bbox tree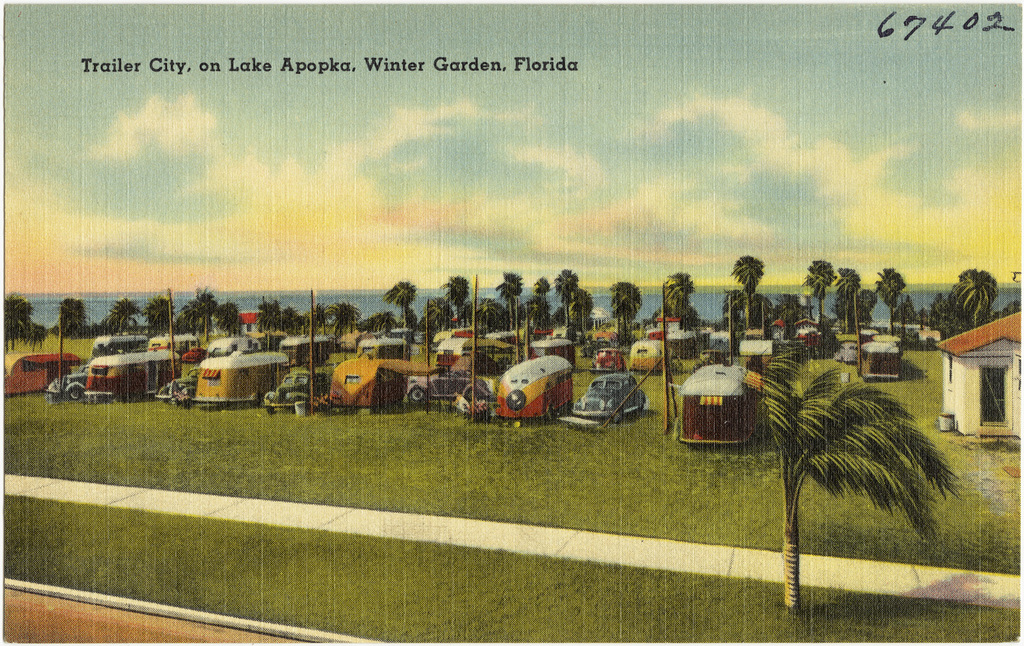
bbox=(520, 281, 560, 331)
